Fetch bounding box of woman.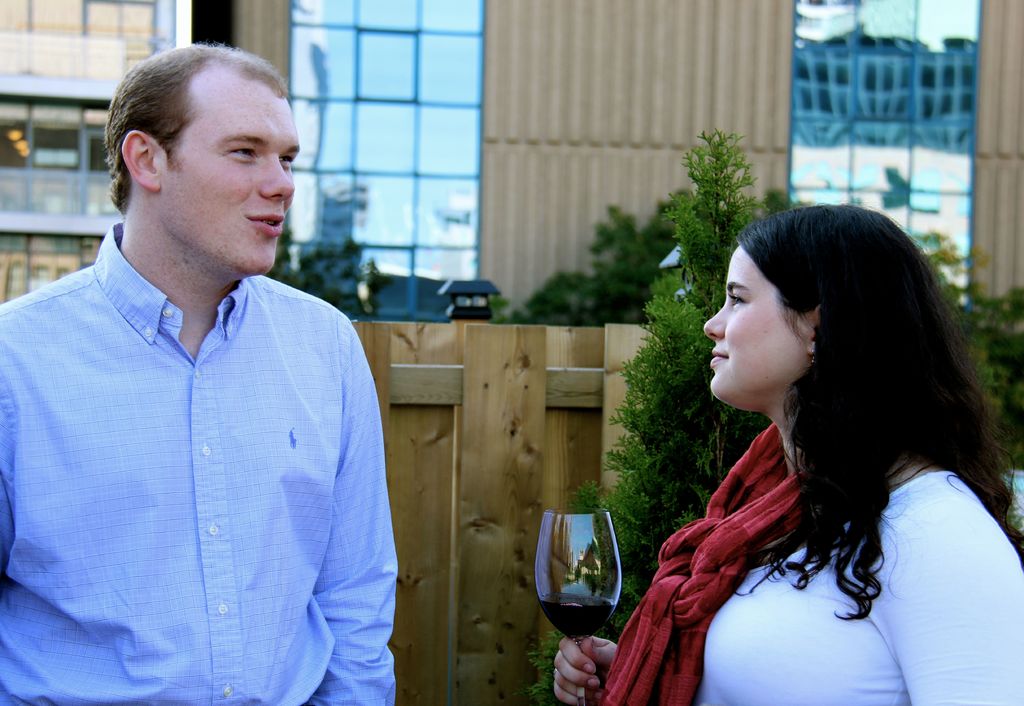
Bbox: left=576, top=175, right=1005, bottom=696.
